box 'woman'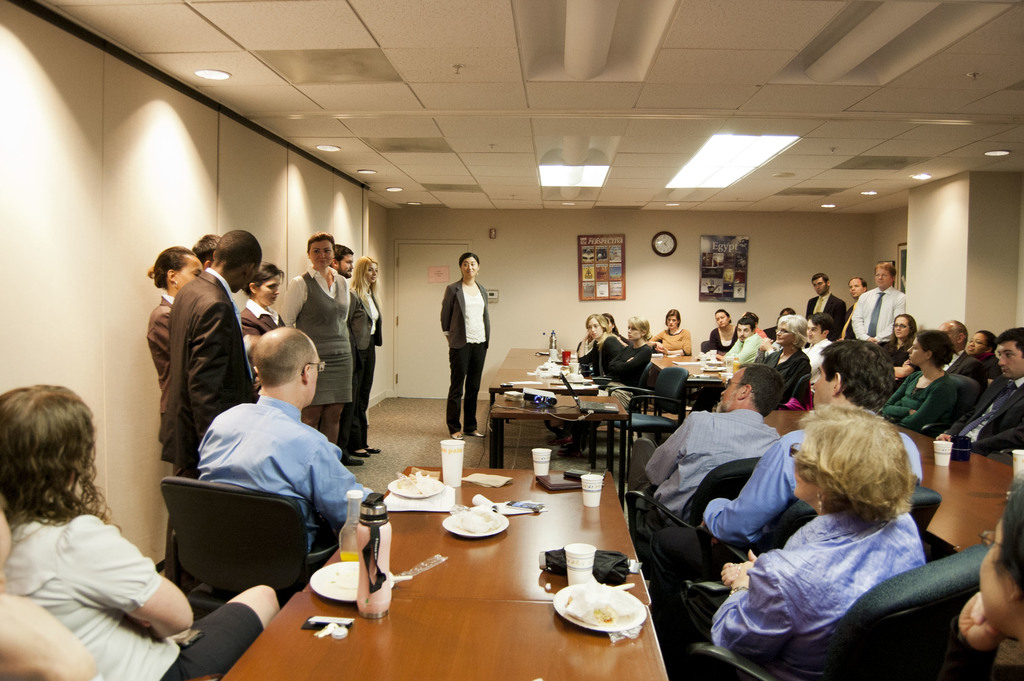
(left=348, top=252, right=381, bottom=458)
